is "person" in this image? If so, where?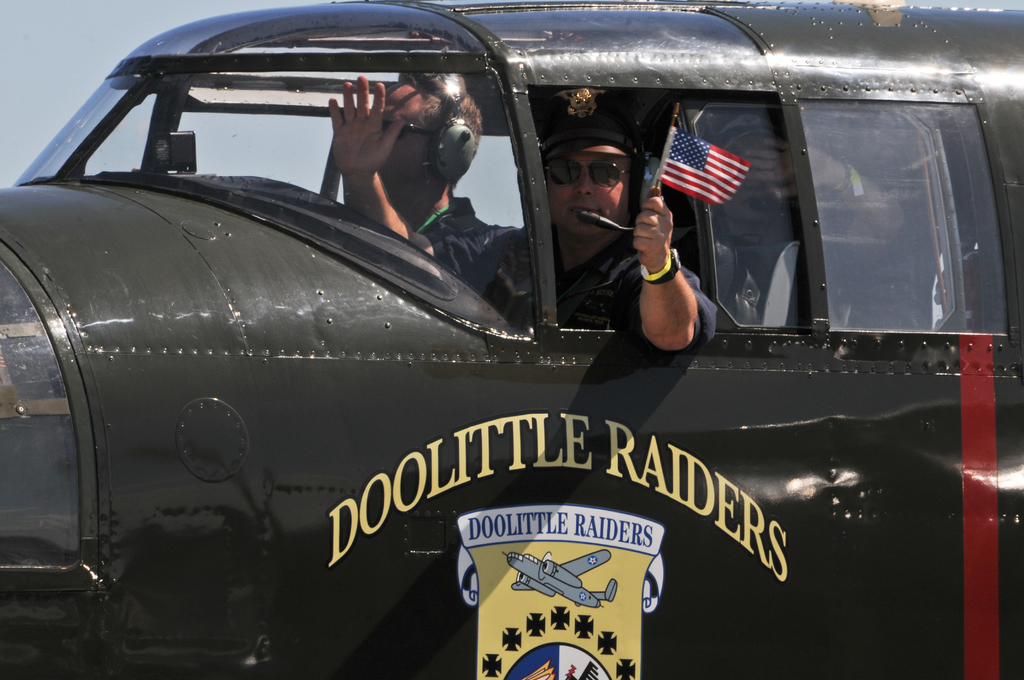
Yes, at (left=699, top=109, right=902, bottom=324).
